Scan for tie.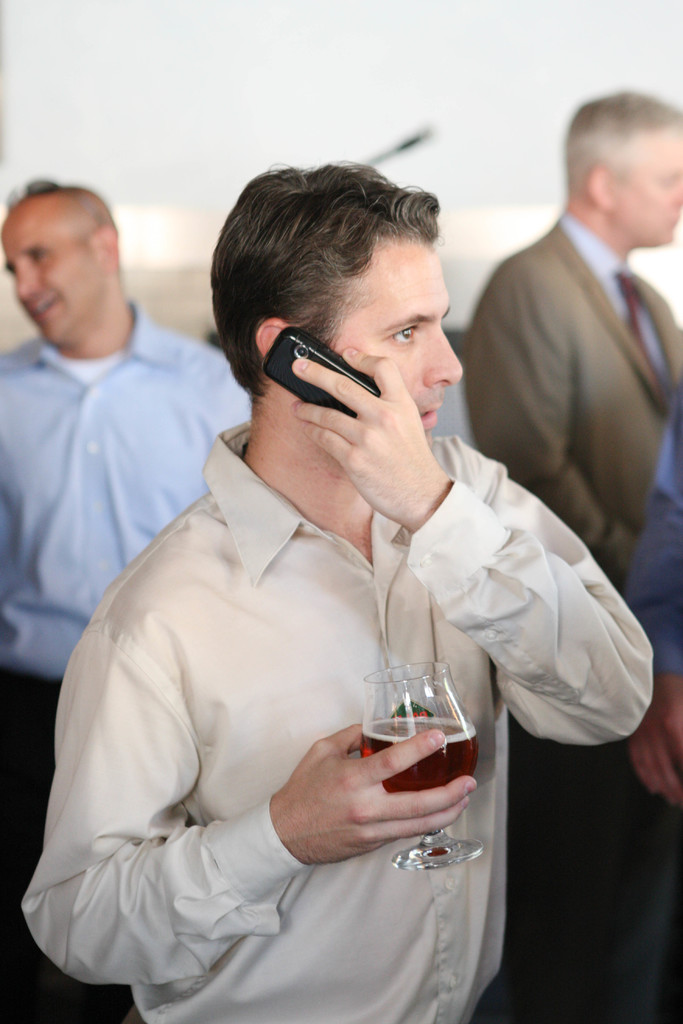
Scan result: Rect(616, 269, 650, 355).
